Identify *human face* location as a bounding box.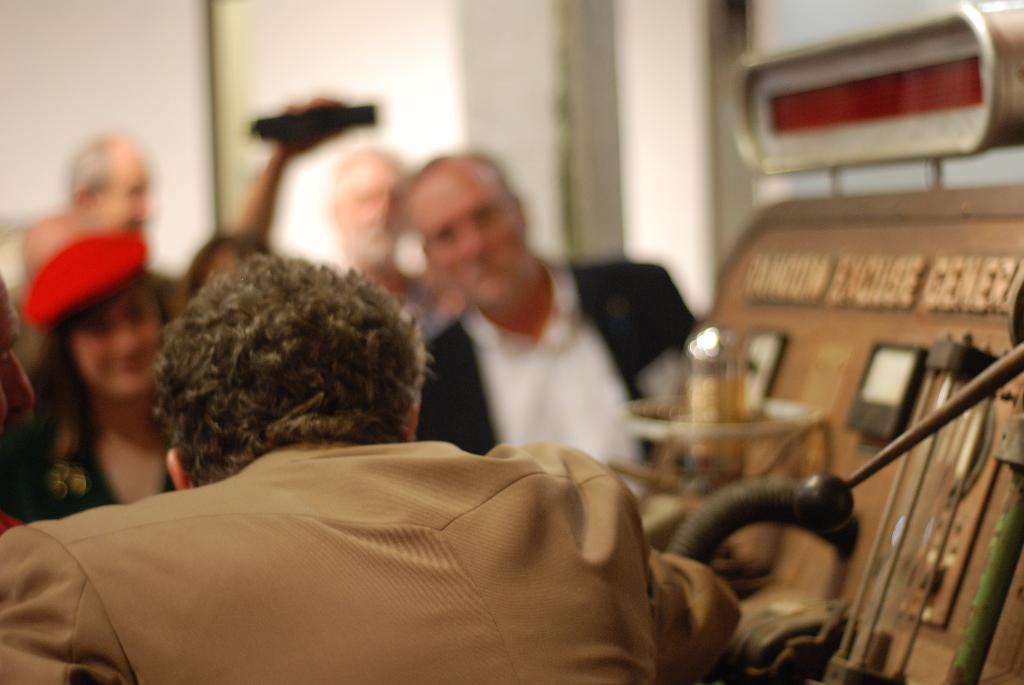
424:164:527:308.
